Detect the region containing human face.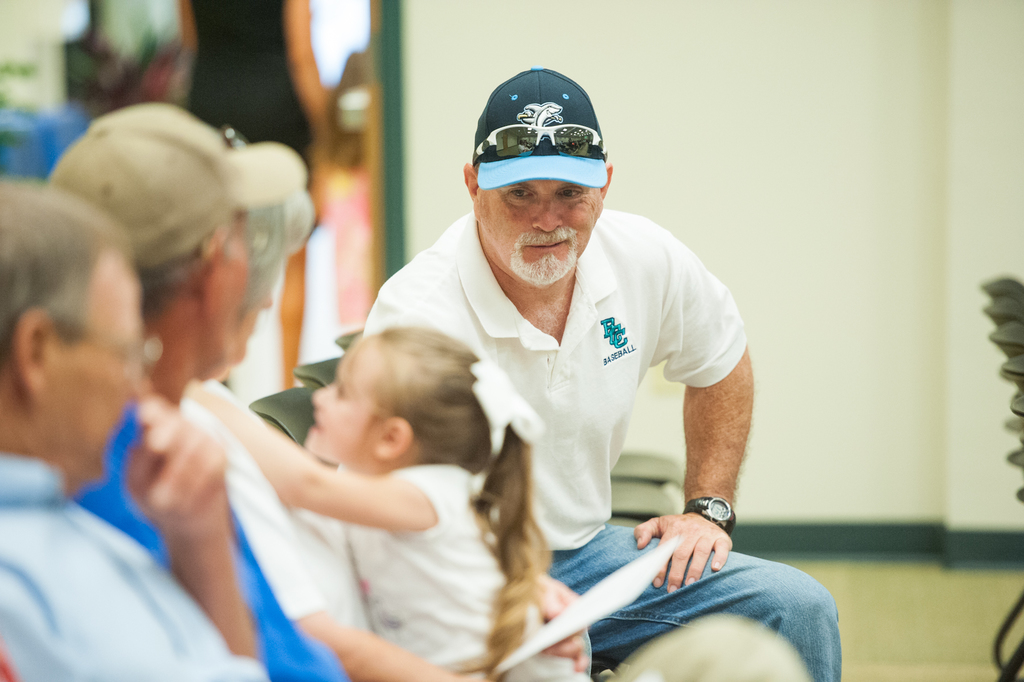
box=[214, 217, 252, 374].
